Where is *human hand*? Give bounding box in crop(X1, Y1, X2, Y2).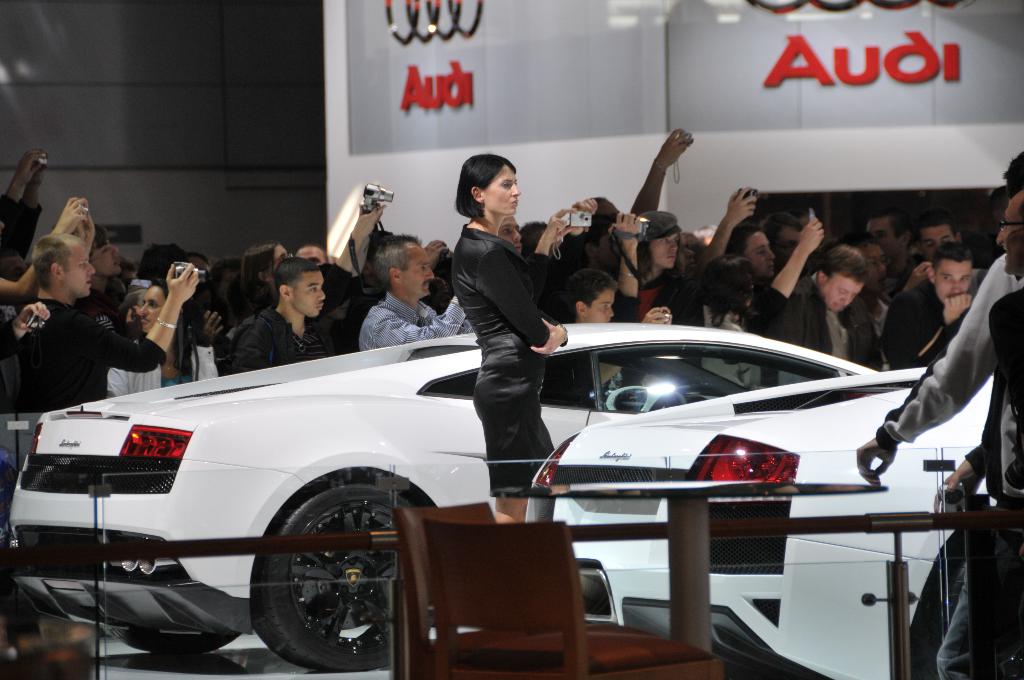
crop(32, 161, 45, 188).
